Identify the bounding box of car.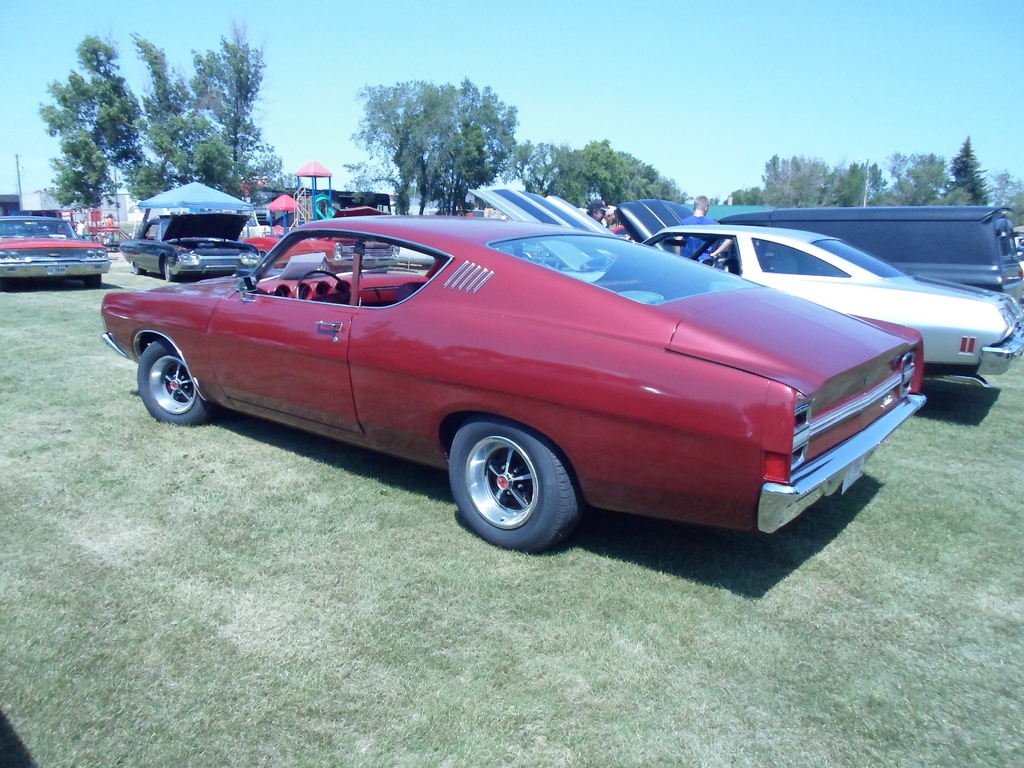
locate(120, 198, 271, 282).
